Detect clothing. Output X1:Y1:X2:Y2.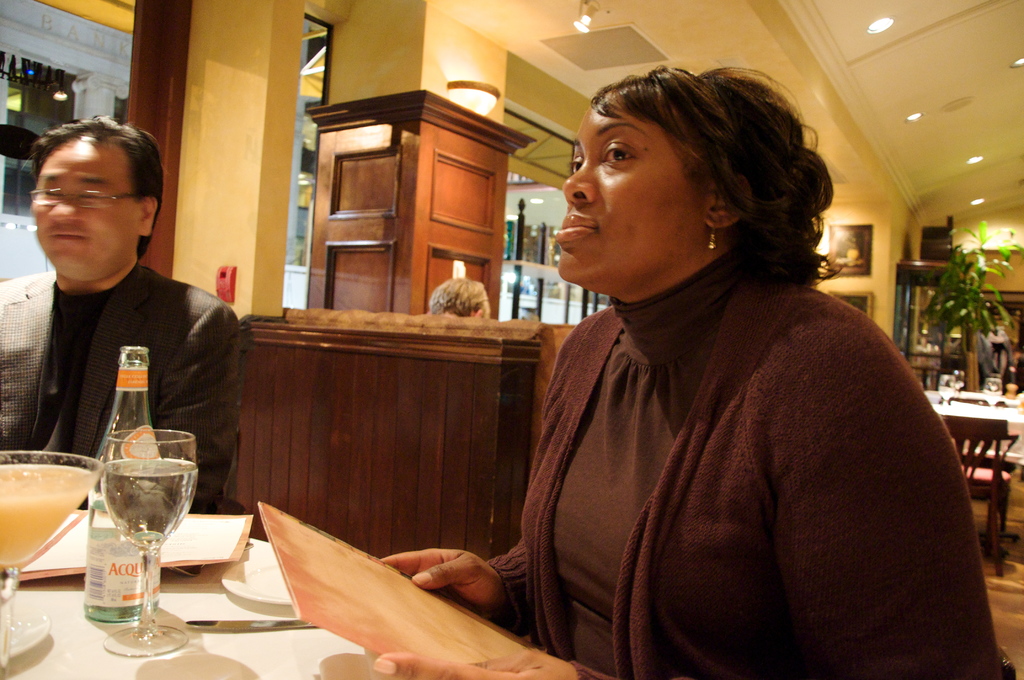
493:243:1007:679.
